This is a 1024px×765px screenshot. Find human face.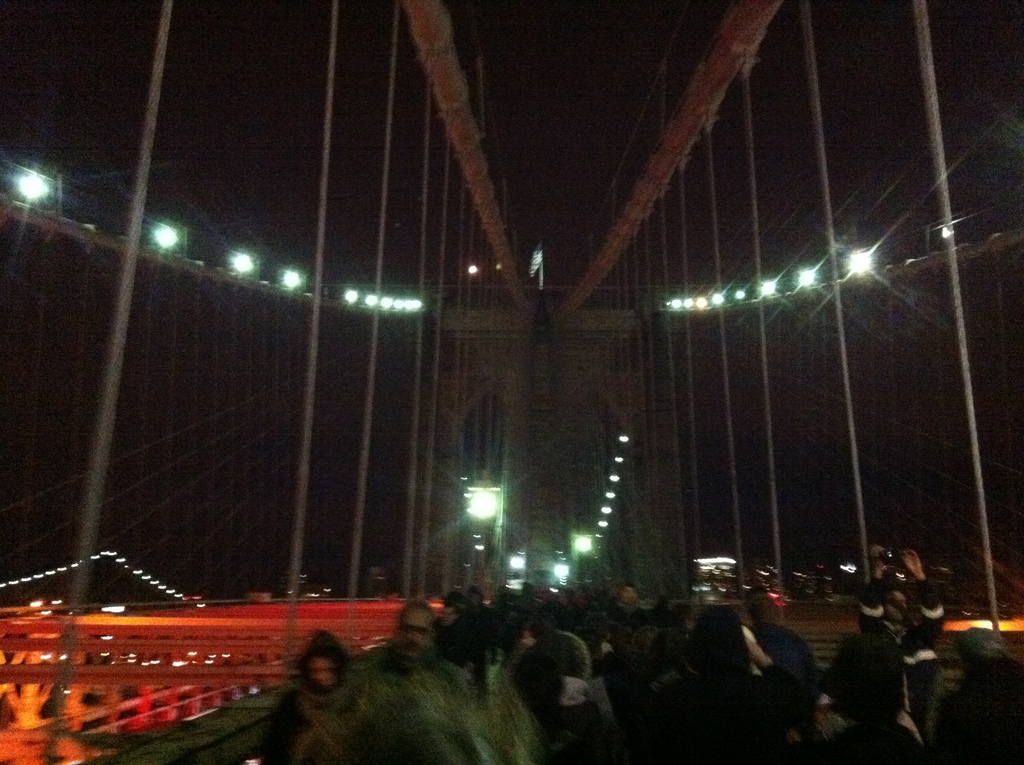
Bounding box: bbox=(441, 604, 454, 623).
